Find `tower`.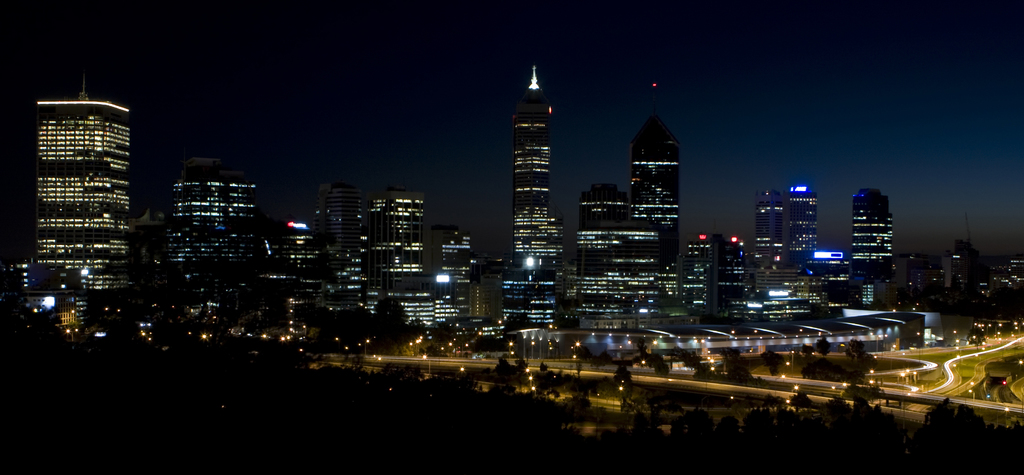
l=580, t=184, r=671, b=321.
